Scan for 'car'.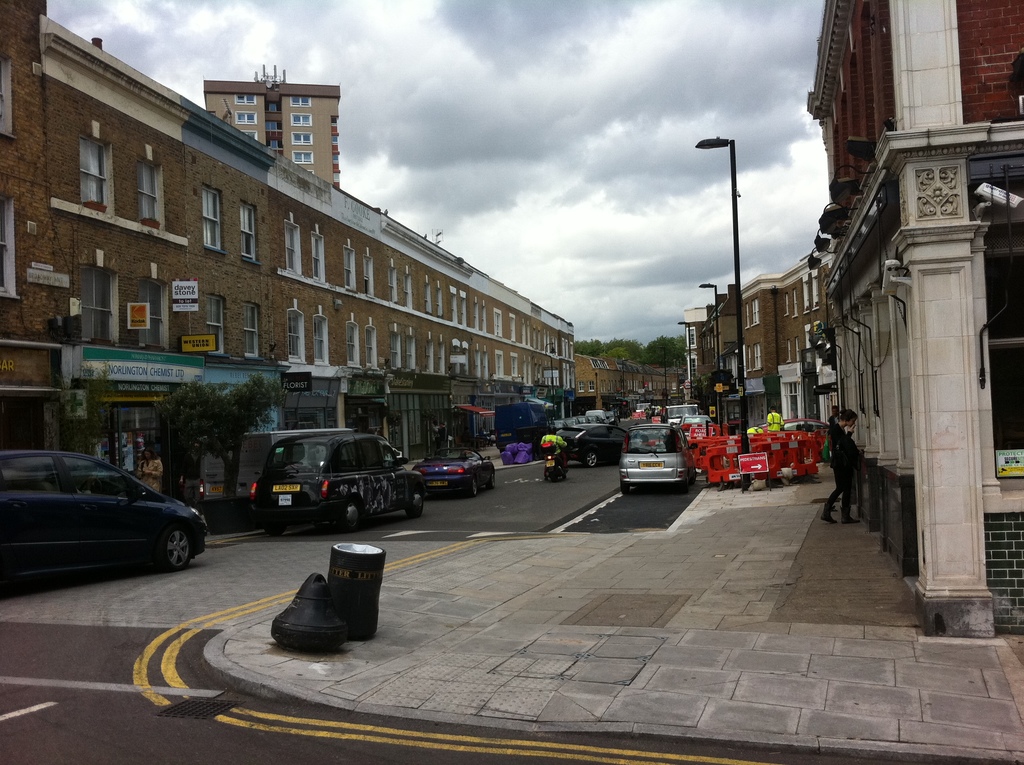
Scan result: bbox=[251, 427, 429, 534].
